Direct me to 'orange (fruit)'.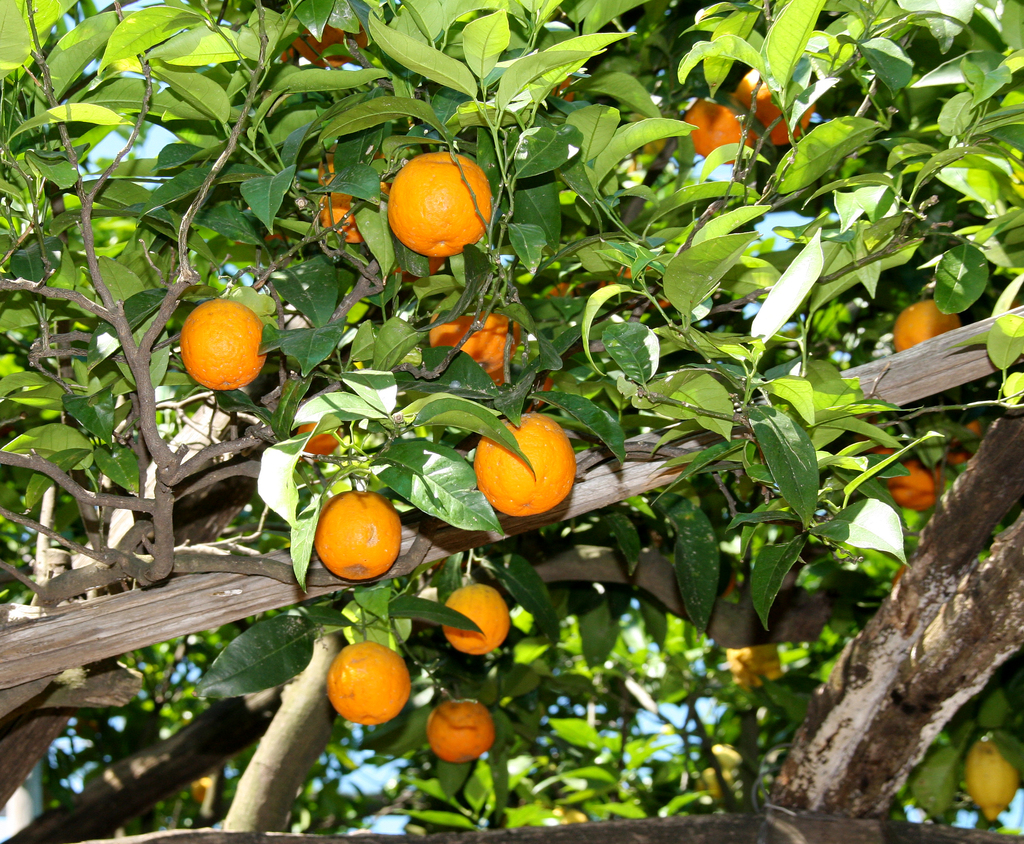
Direction: detection(181, 294, 273, 388).
